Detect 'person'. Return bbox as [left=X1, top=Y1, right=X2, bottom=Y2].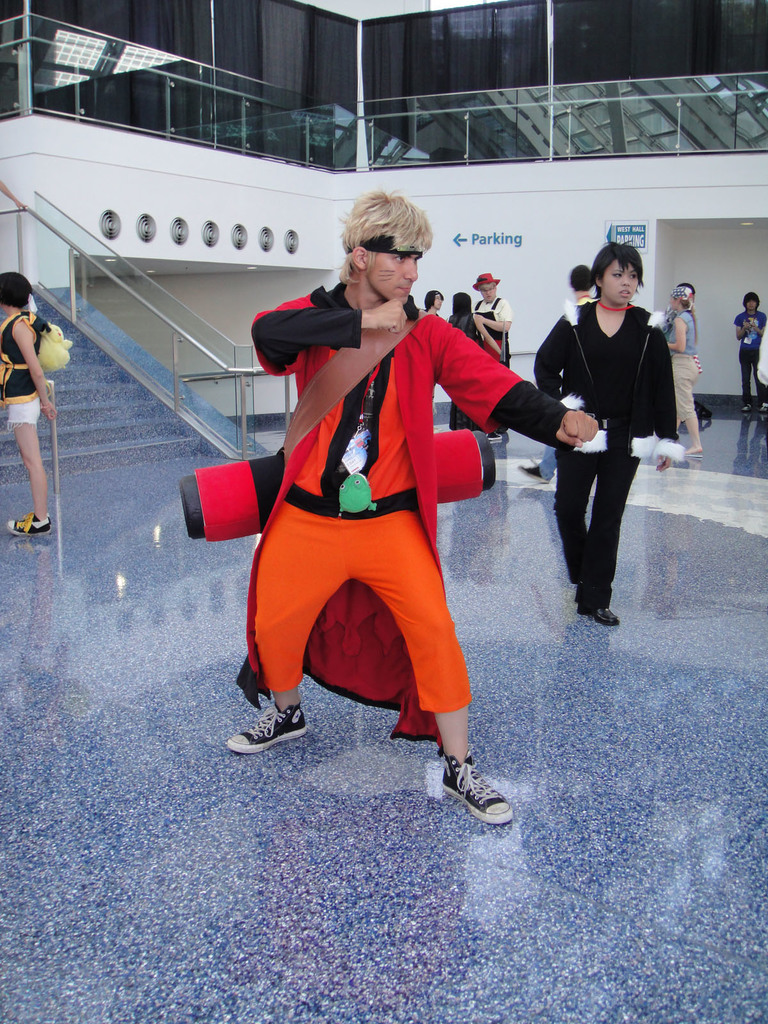
[left=462, top=273, right=515, bottom=431].
